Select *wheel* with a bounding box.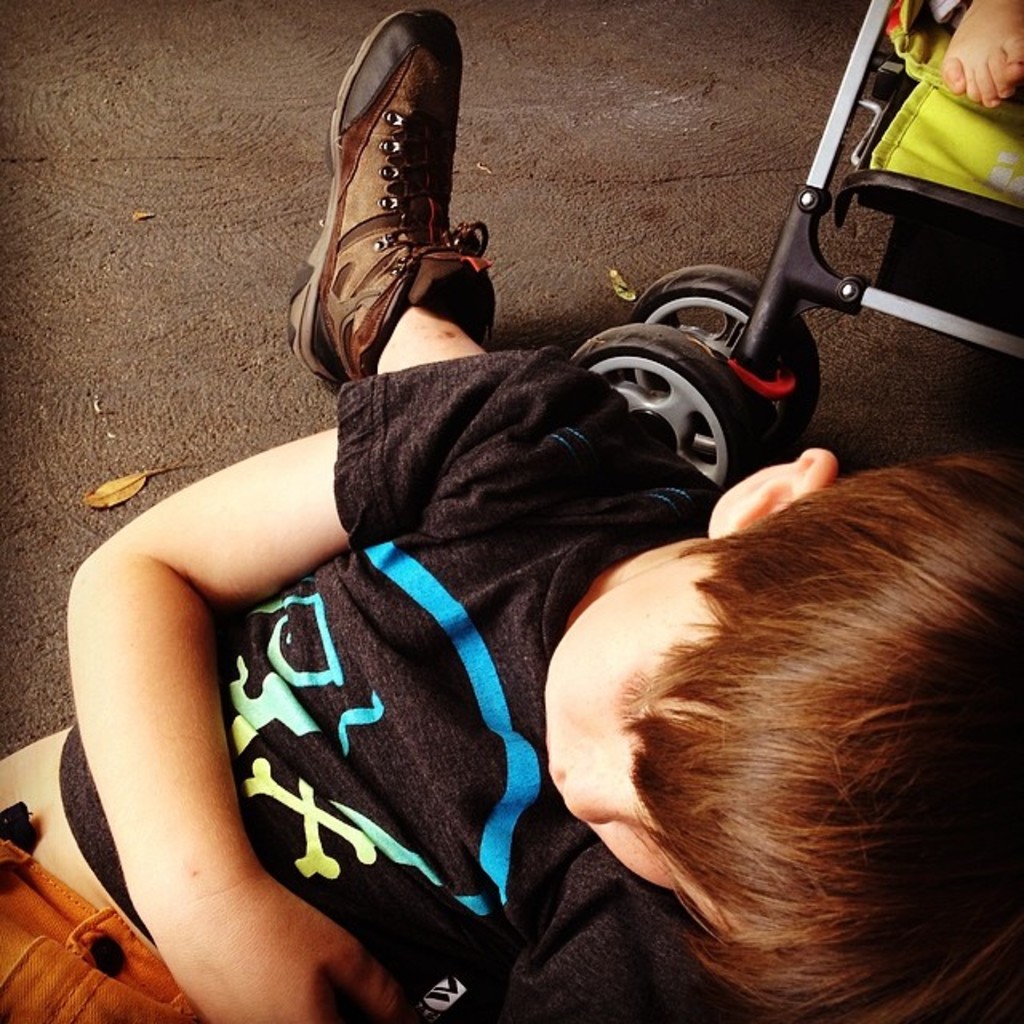
region(632, 267, 819, 424).
